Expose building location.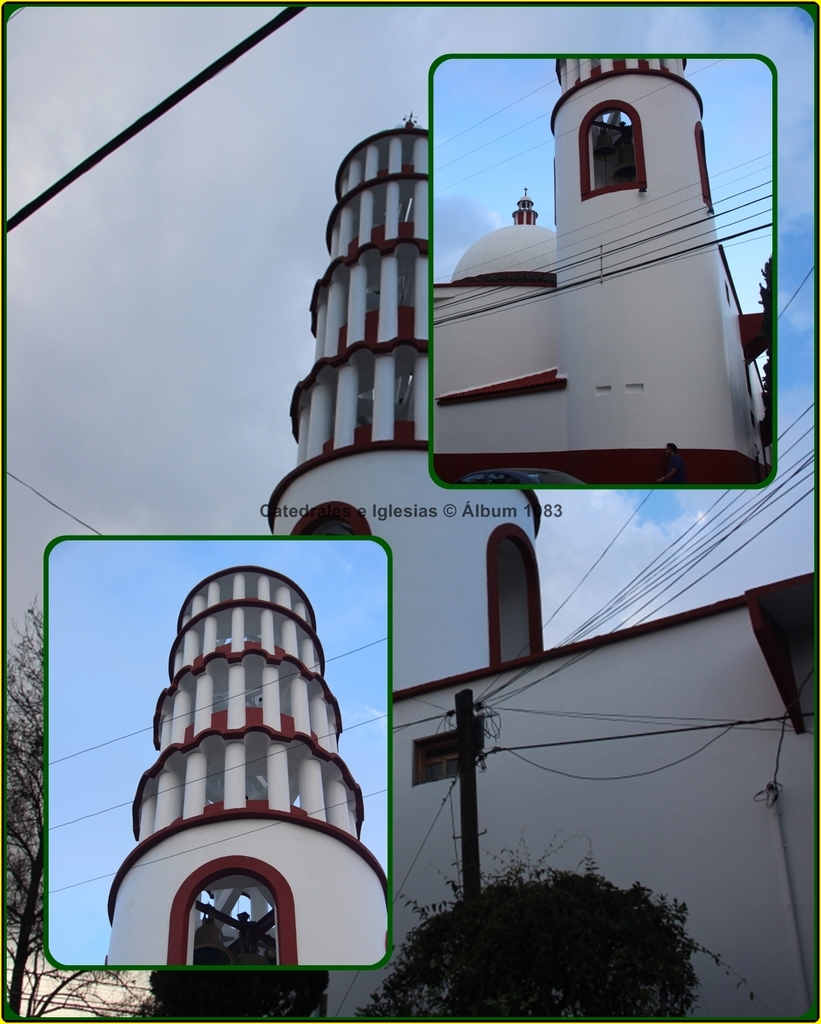
Exposed at select_region(263, 111, 820, 1017).
